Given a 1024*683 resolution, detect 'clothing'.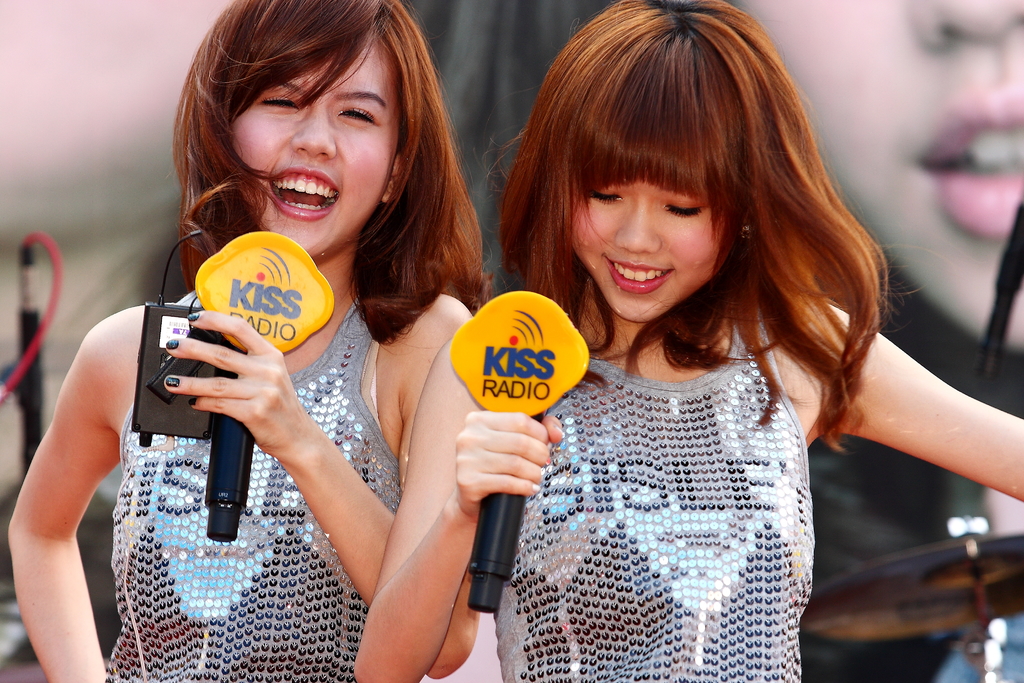
{"left": 490, "top": 268, "right": 817, "bottom": 682}.
